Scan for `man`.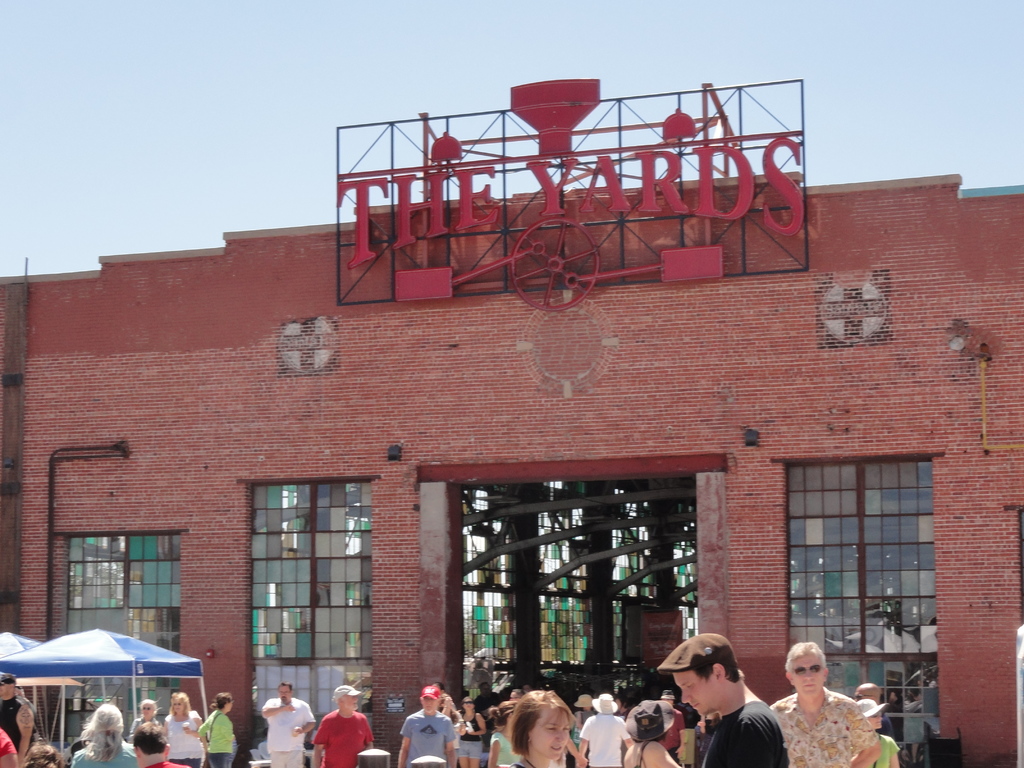
Scan result: rect(767, 632, 883, 767).
